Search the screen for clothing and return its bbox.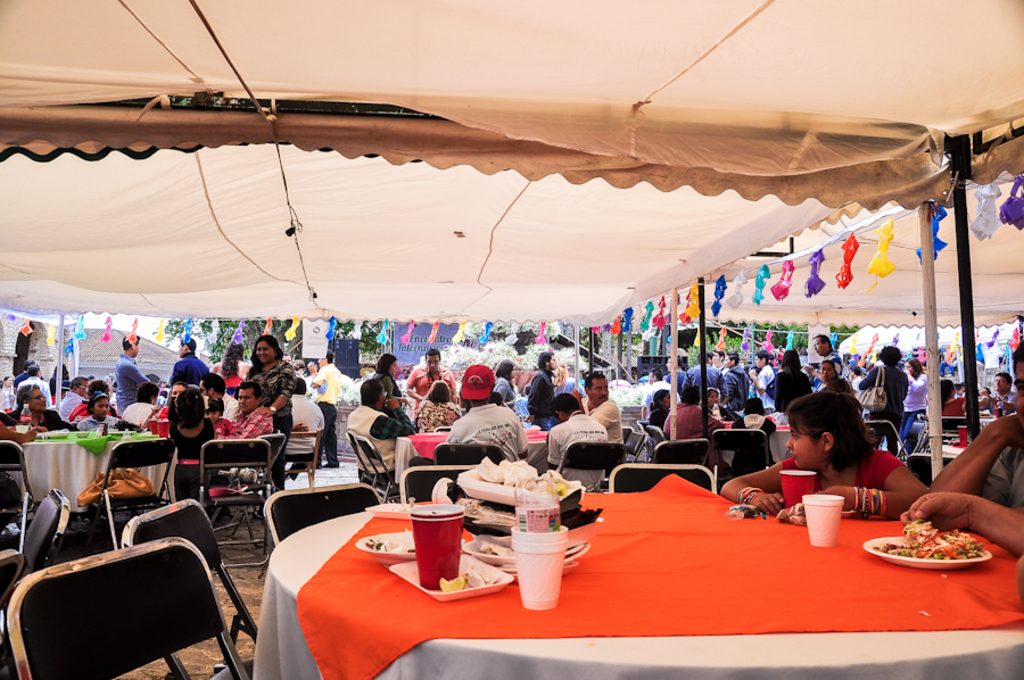
Found: [left=678, top=365, right=729, bottom=397].
